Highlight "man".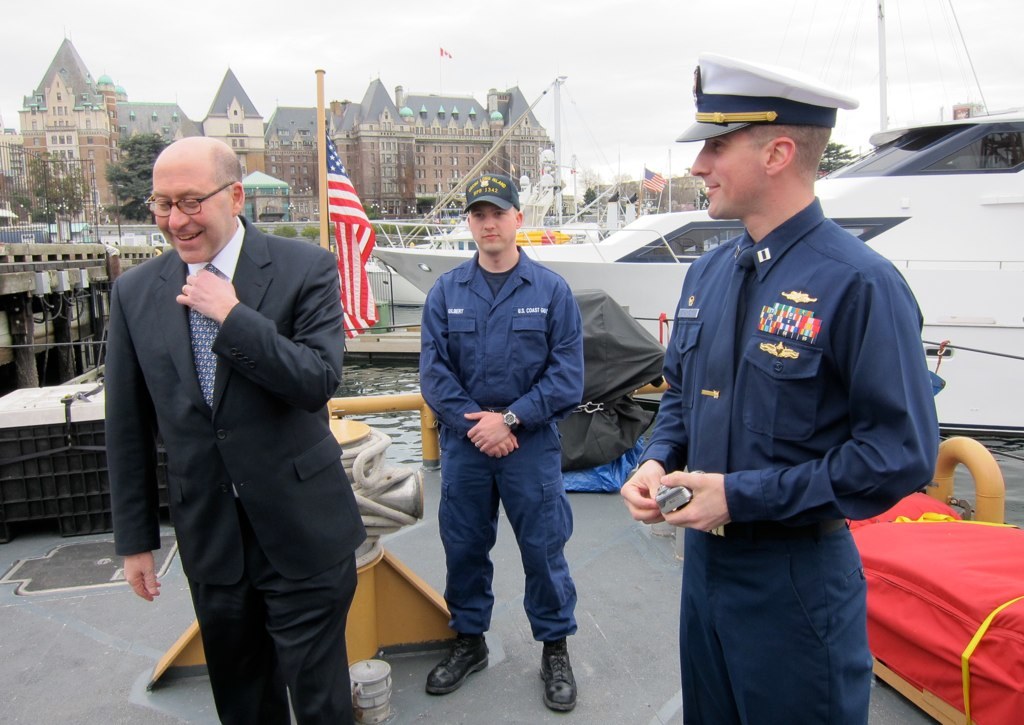
Highlighted region: crop(108, 135, 344, 724).
